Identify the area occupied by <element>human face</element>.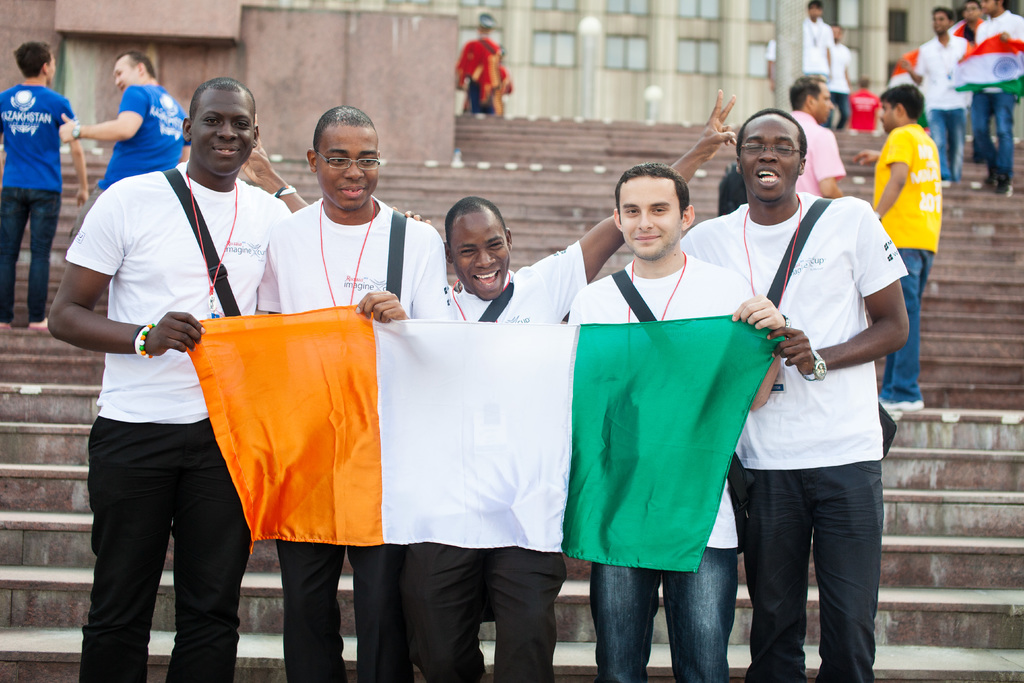
Area: x1=452, y1=212, x2=507, y2=306.
